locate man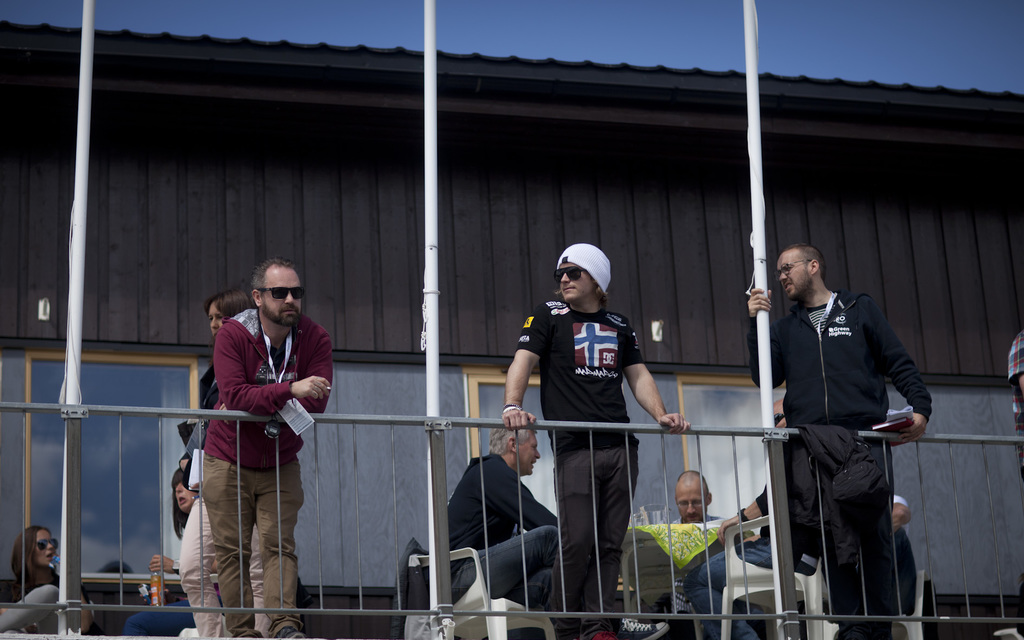
pyautogui.locateOnScreen(200, 256, 330, 634)
